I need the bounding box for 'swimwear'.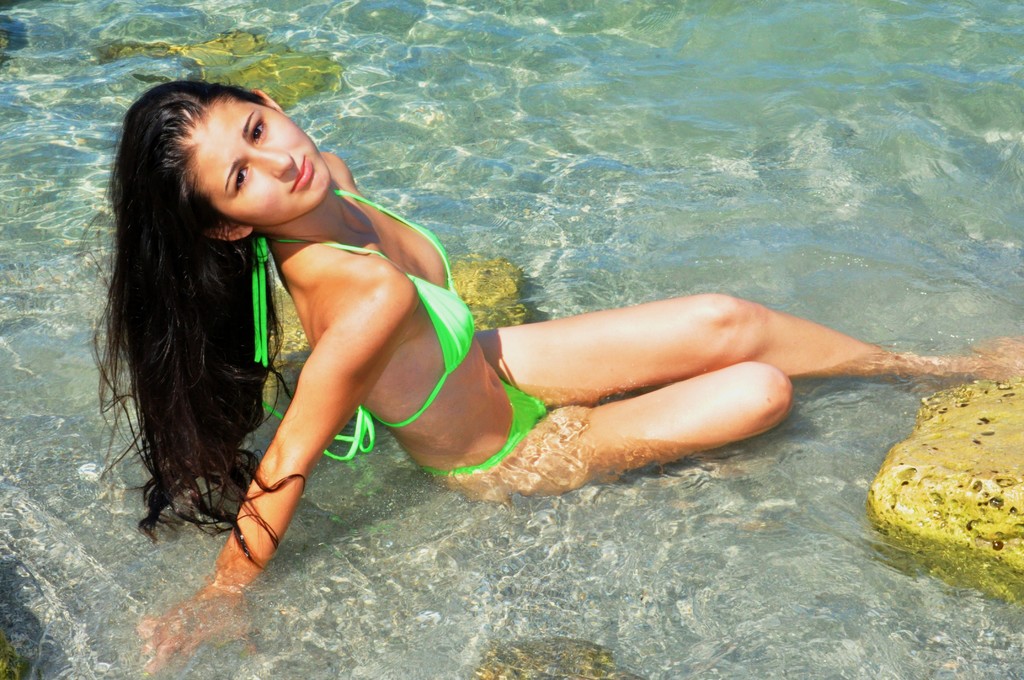
Here it is: l=412, t=382, r=548, b=476.
